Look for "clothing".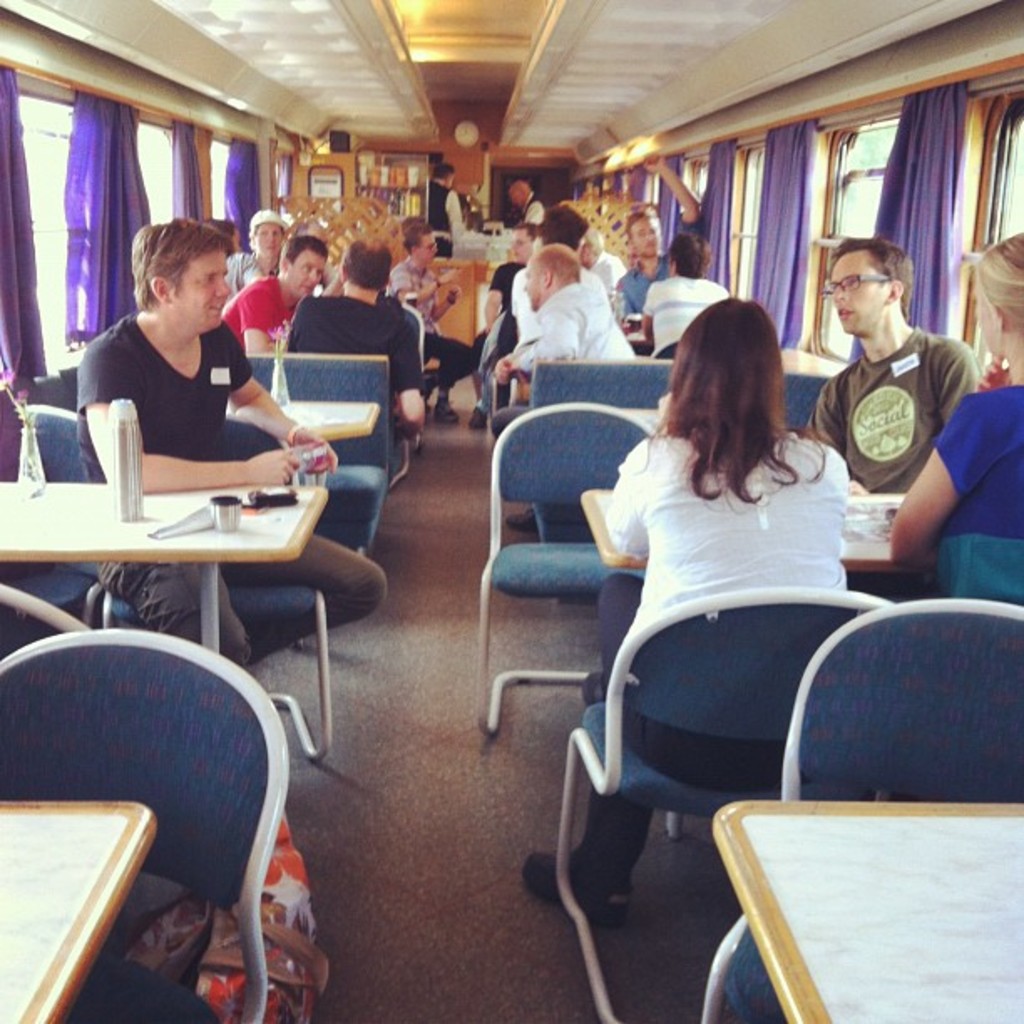
Found: (left=509, top=261, right=616, bottom=366).
